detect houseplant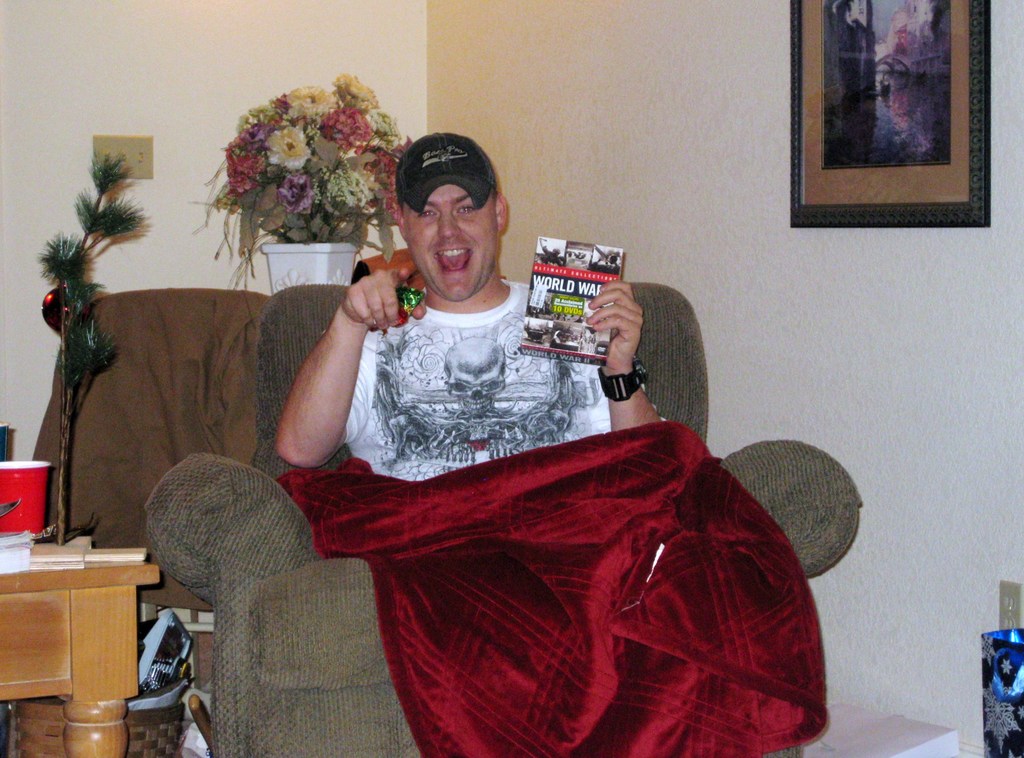
[198, 92, 396, 282]
